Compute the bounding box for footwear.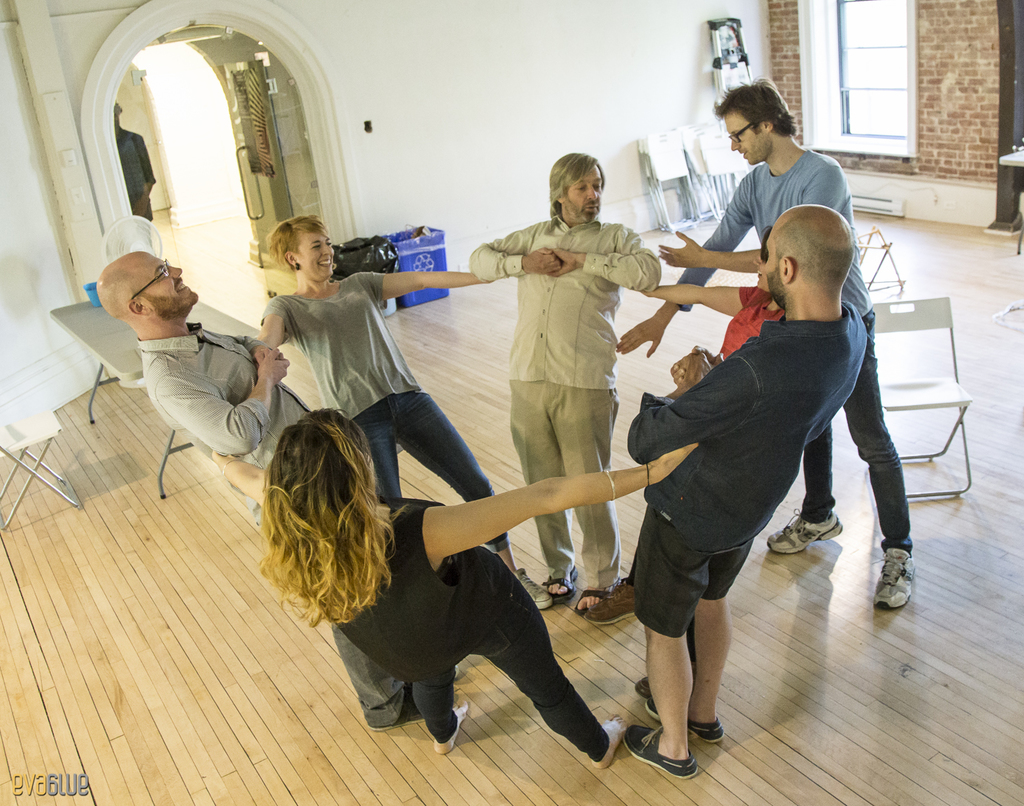
{"x1": 766, "y1": 500, "x2": 834, "y2": 554}.
